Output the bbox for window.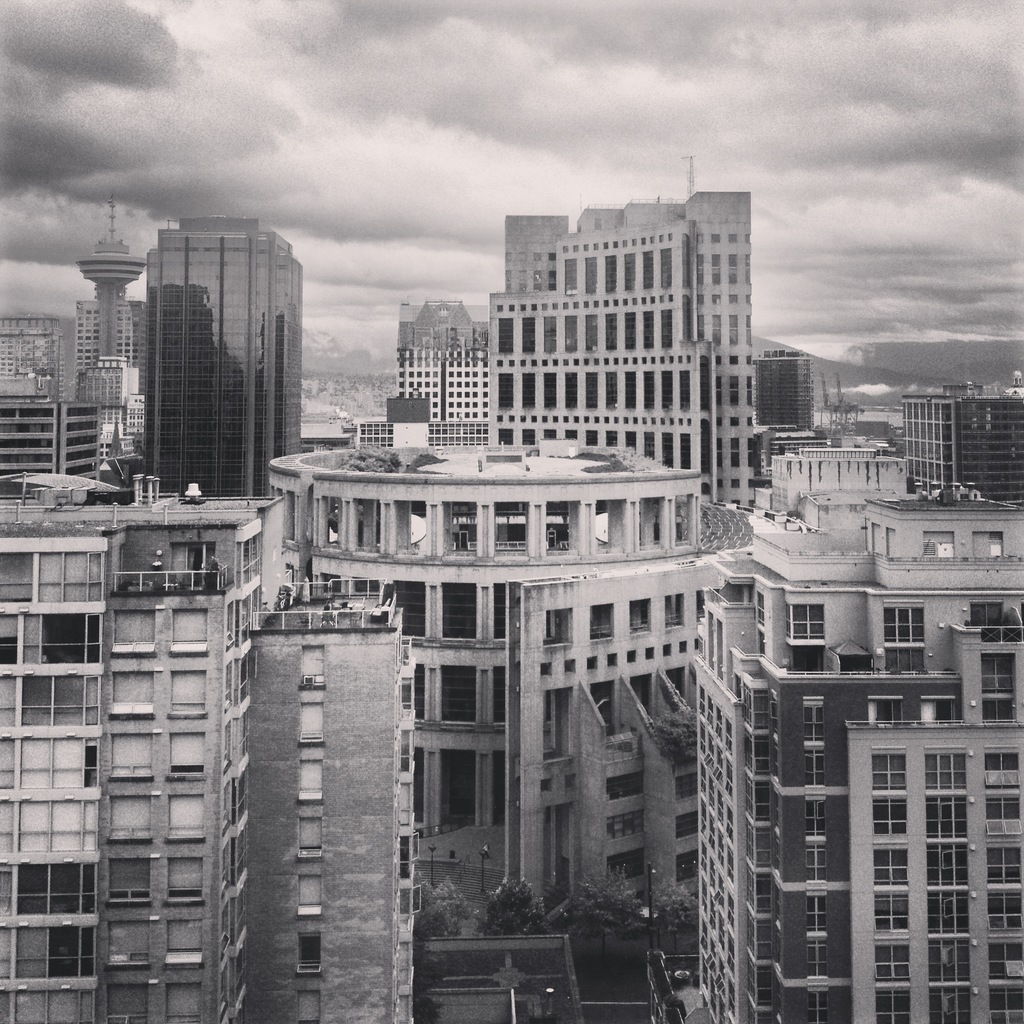
bbox=(625, 314, 634, 371).
